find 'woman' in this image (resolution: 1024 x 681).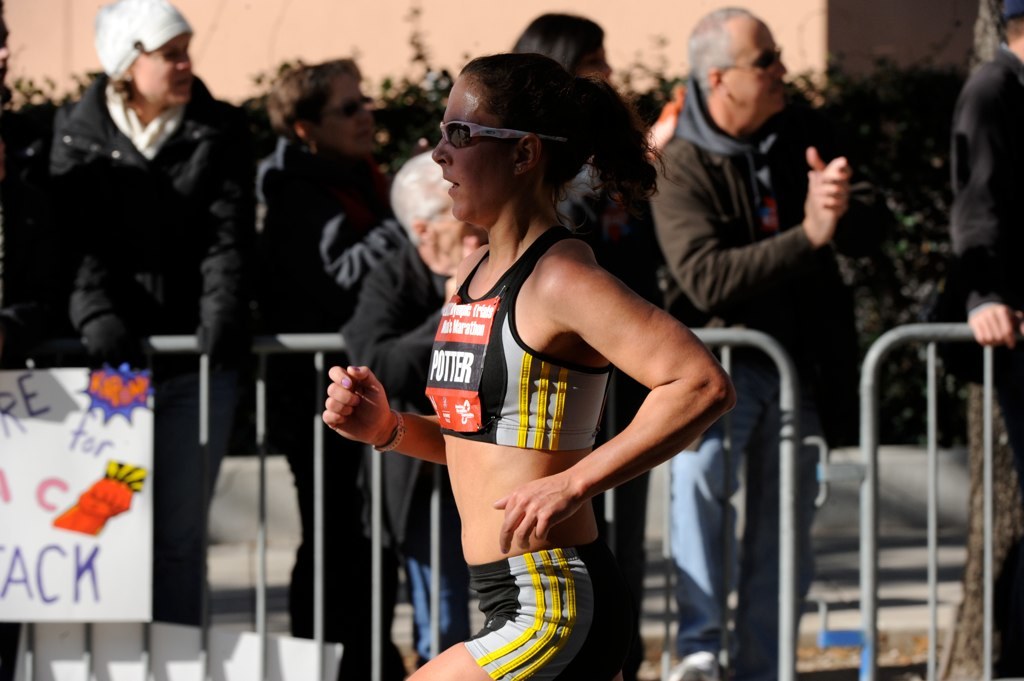
255/58/408/643.
